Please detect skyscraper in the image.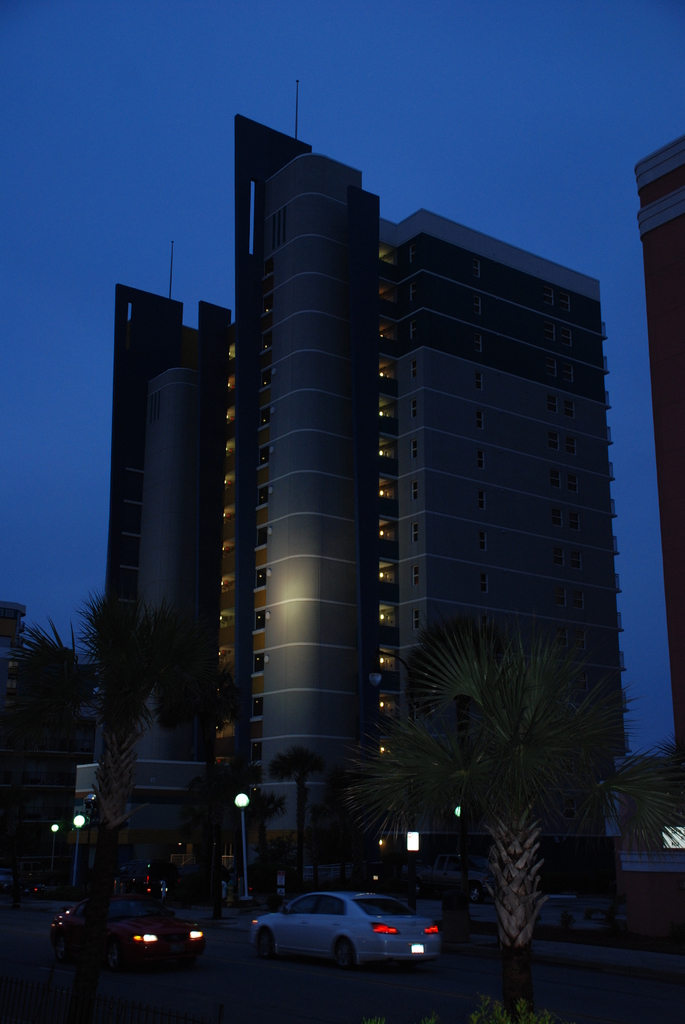
619:143:684:773.
